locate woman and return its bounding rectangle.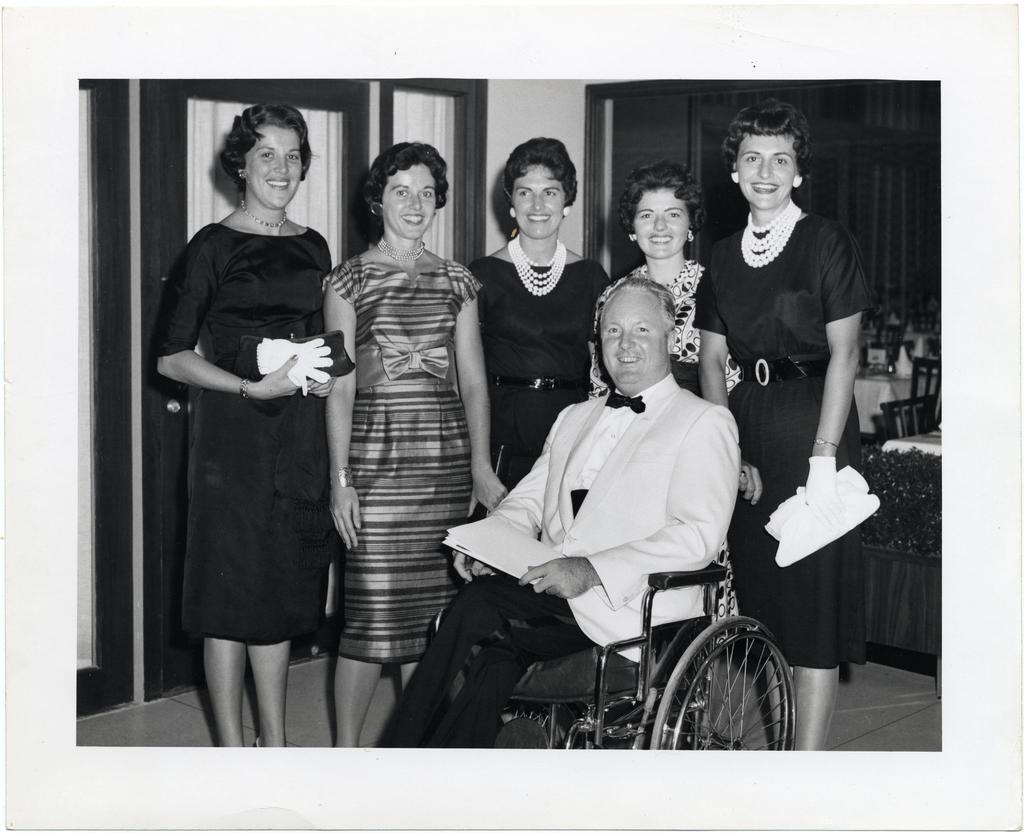
{"left": 589, "top": 159, "right": 744, "bottom": 706}.
